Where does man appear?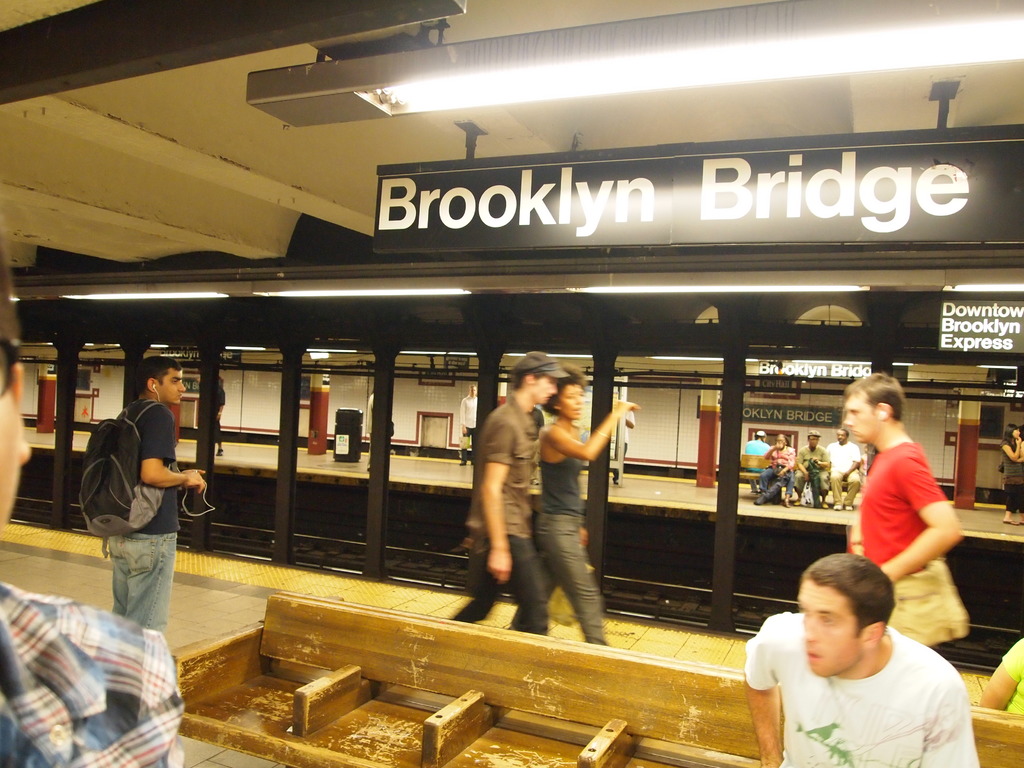
Appears at bbox=(732, 516, 988, 767).
